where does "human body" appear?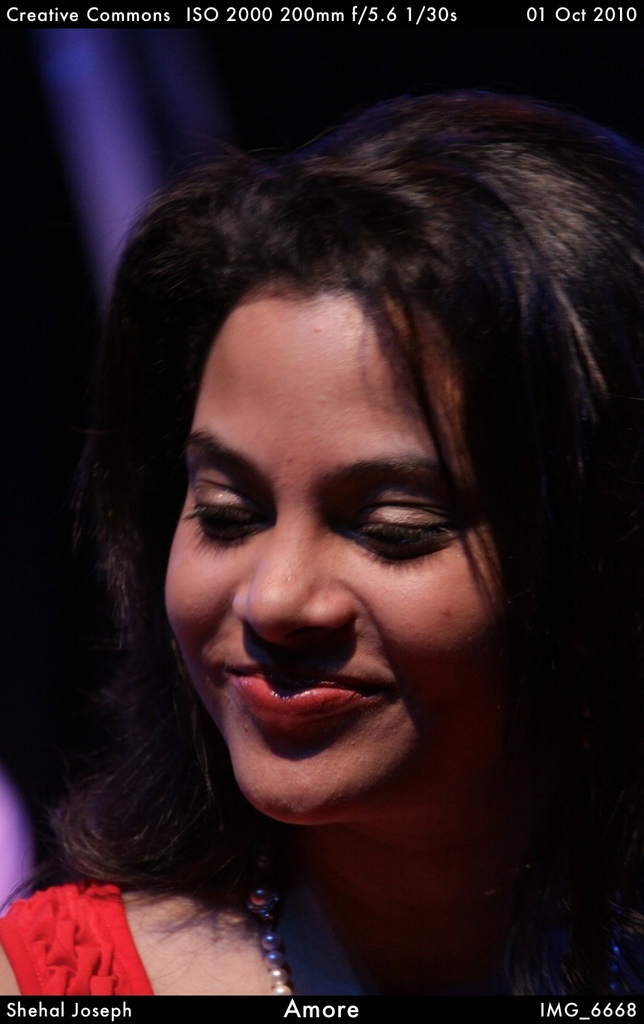
Appears at <region>70, 150, 626, 1000</region>.
